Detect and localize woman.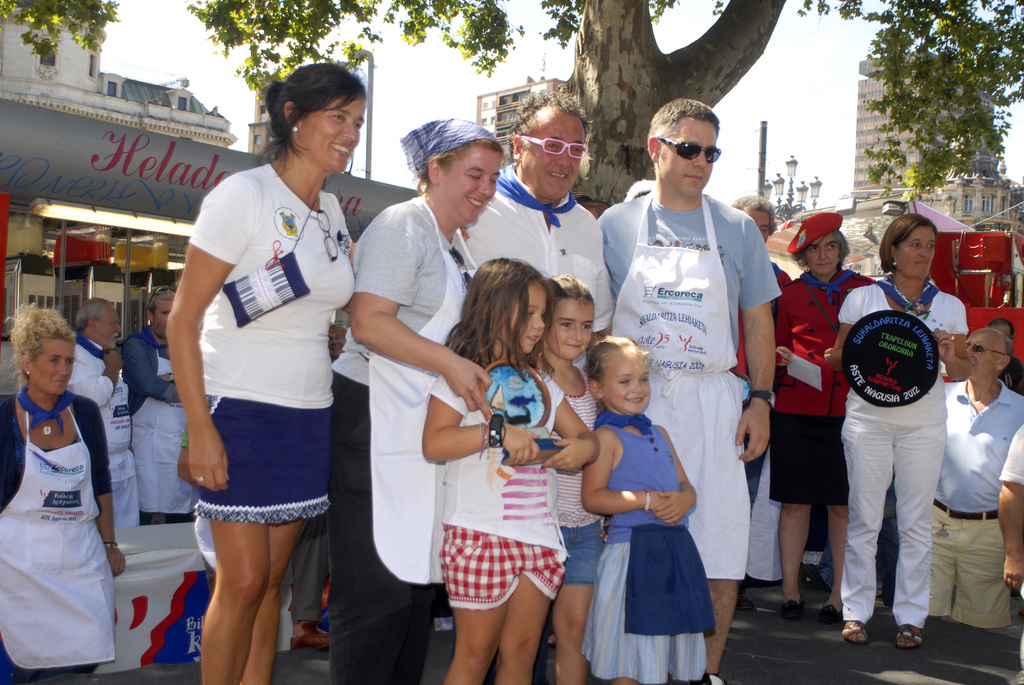
Localized at Rect(328, 139, 506, 684).
